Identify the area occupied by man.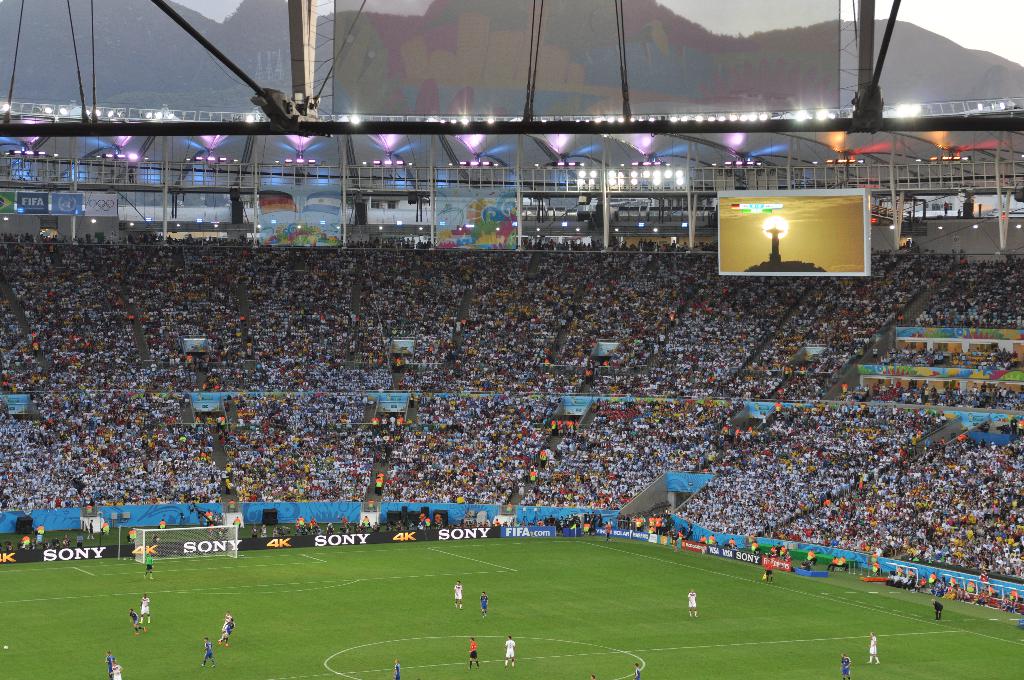
Area: [x1=502, y1=638, x2=518, y2=665].
